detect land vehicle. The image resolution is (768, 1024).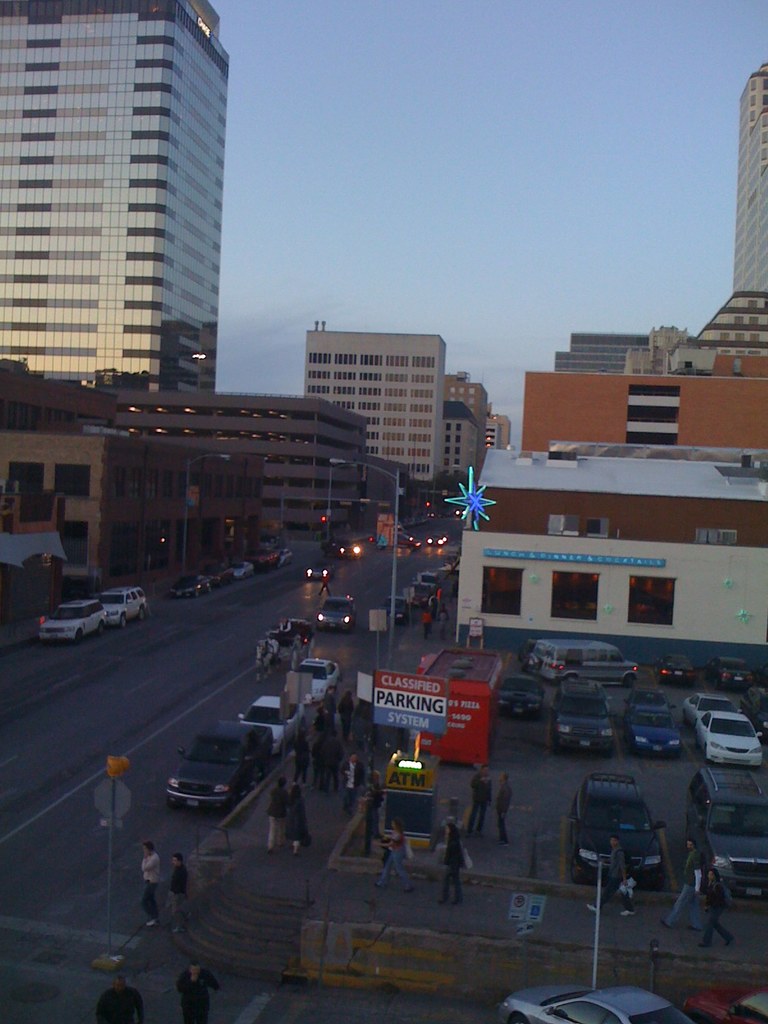
<bbox>426, 531, 447, 548</bbox>.
